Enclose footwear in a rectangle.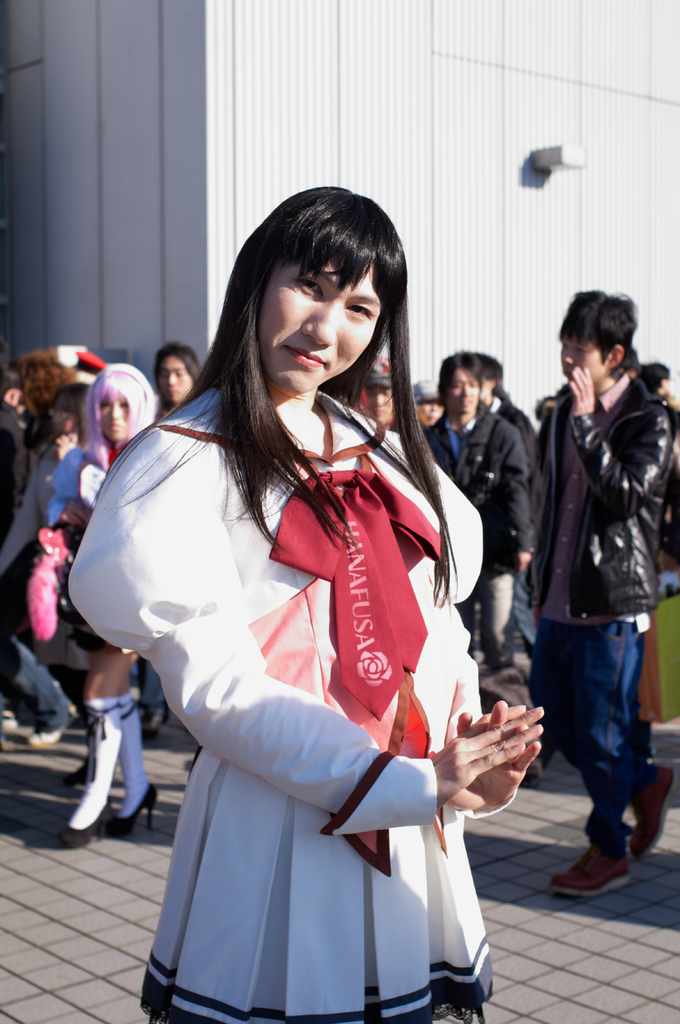
554,838,637,892.
